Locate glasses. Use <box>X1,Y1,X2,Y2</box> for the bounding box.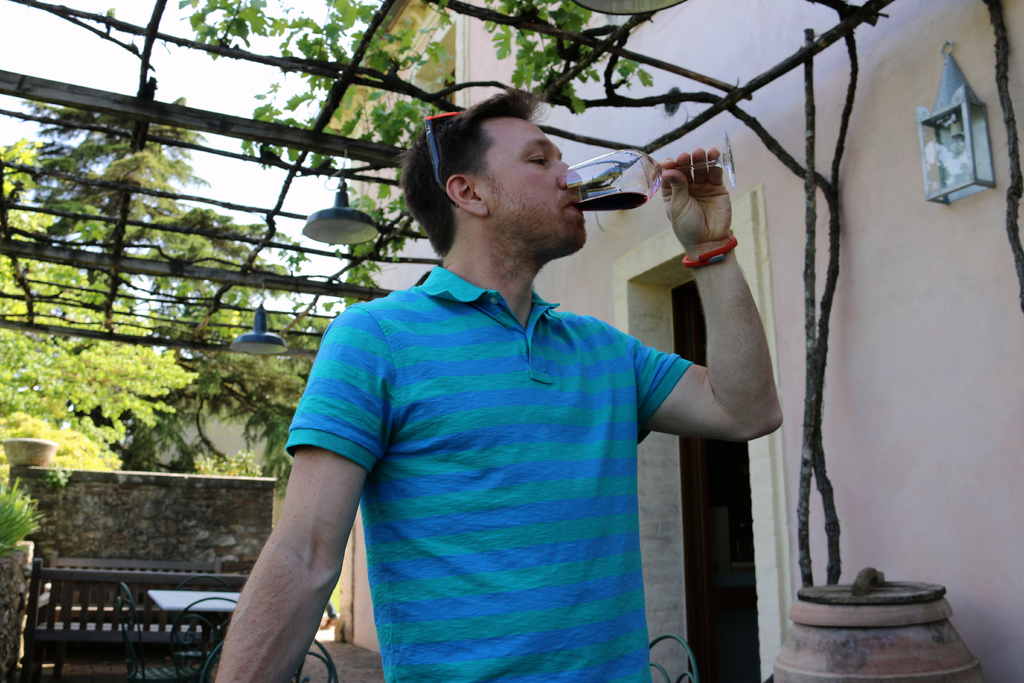
<box>423,109,468,190</box>.
